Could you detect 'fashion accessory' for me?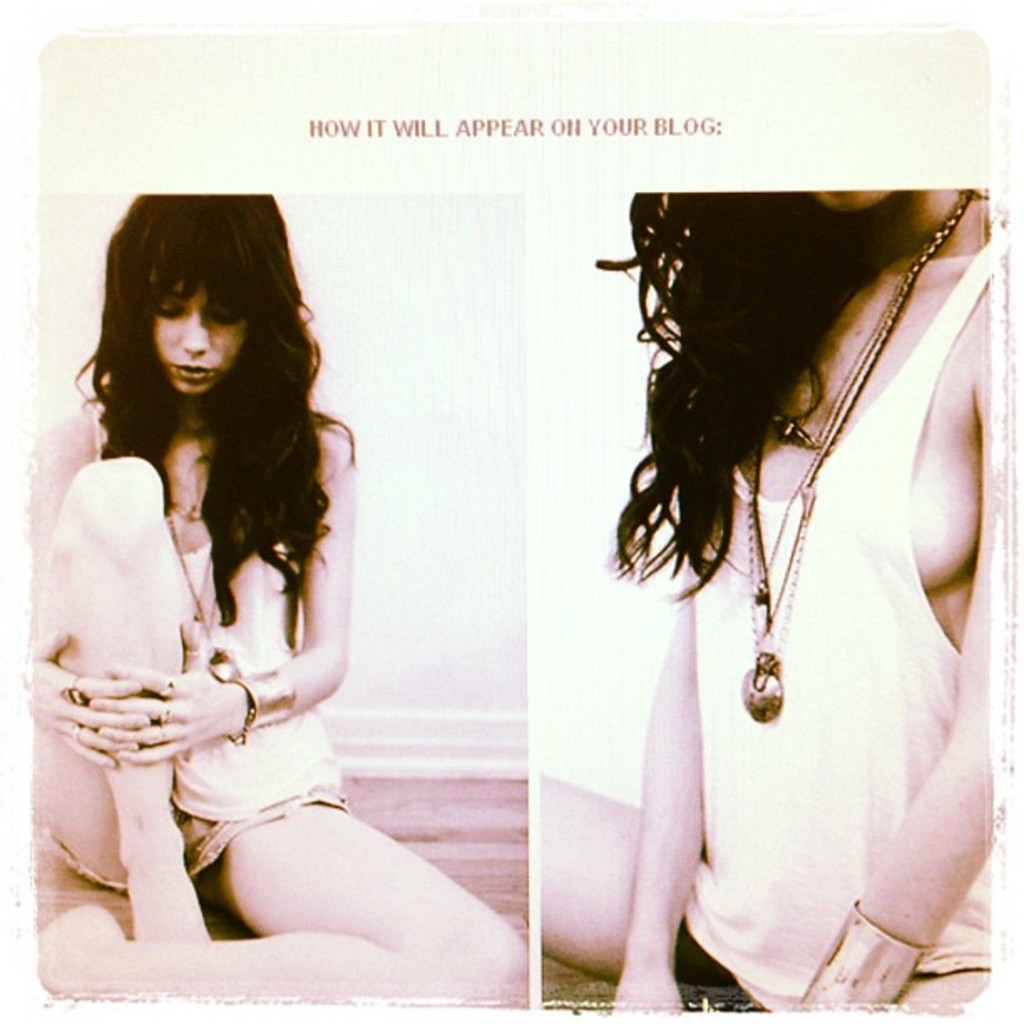
Detection result: (x1=796, y1=895, x2=927, y2=1011).
